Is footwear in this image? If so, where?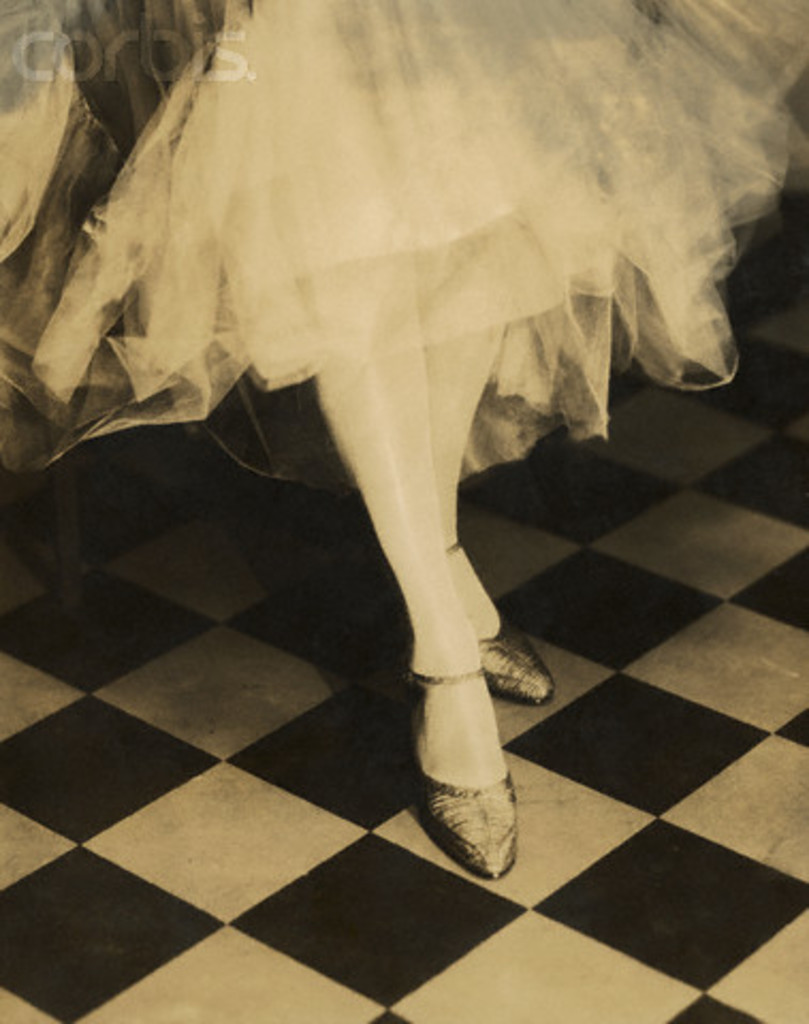
Yes, at (410,759,538,890).
